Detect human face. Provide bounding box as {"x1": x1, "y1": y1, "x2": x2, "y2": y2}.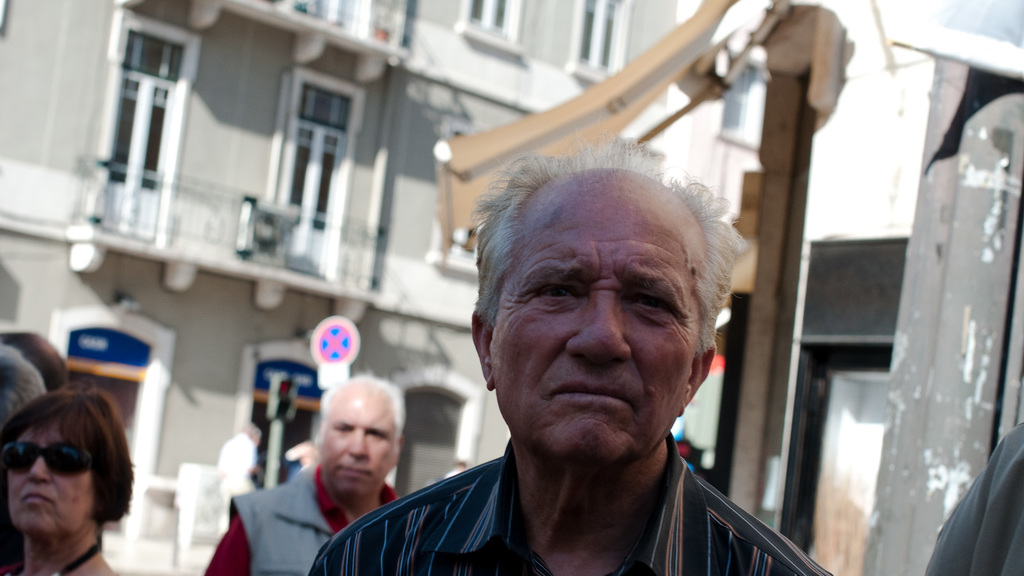
{"x1": 8, "y1": 431, "x2": 90, "y2": 531}.
